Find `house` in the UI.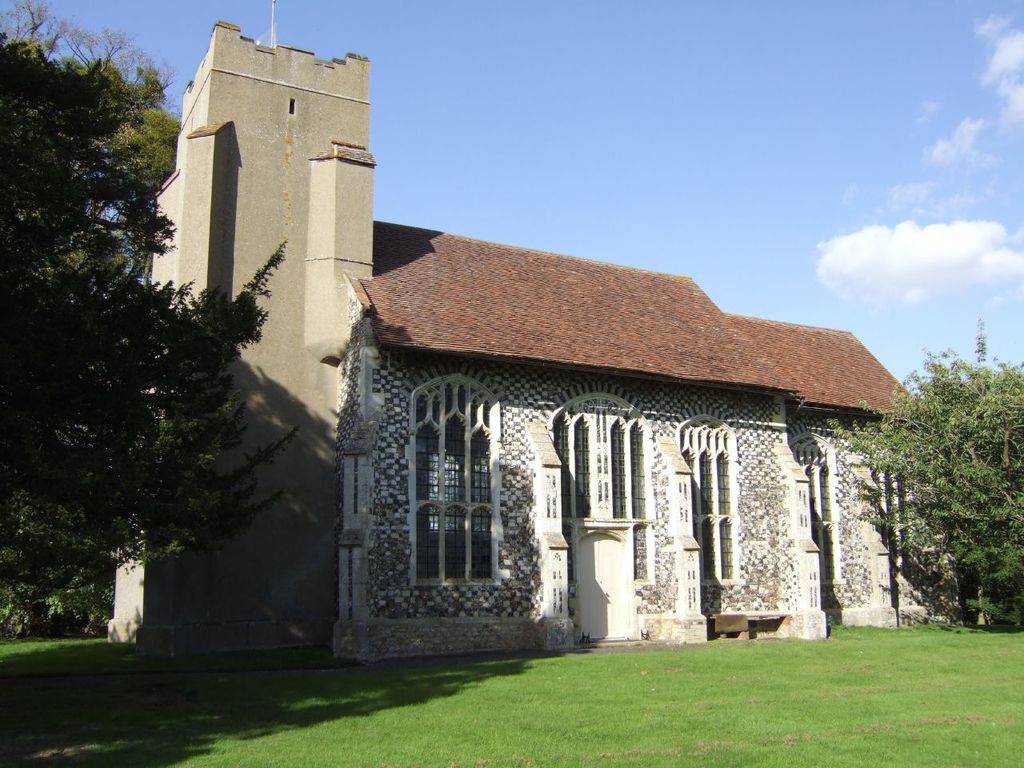
UI element at detection(184, 70, 914, 691).
